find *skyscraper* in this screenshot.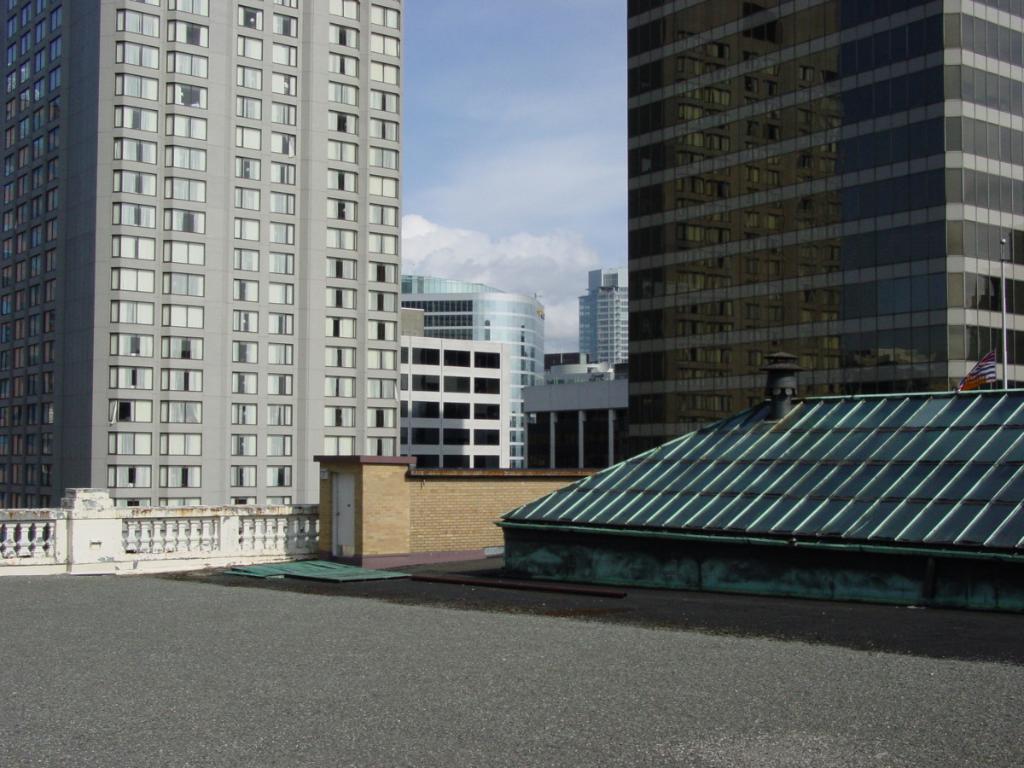
The bounding box for *skyscraper* is (587, 15, 1011, 415).
